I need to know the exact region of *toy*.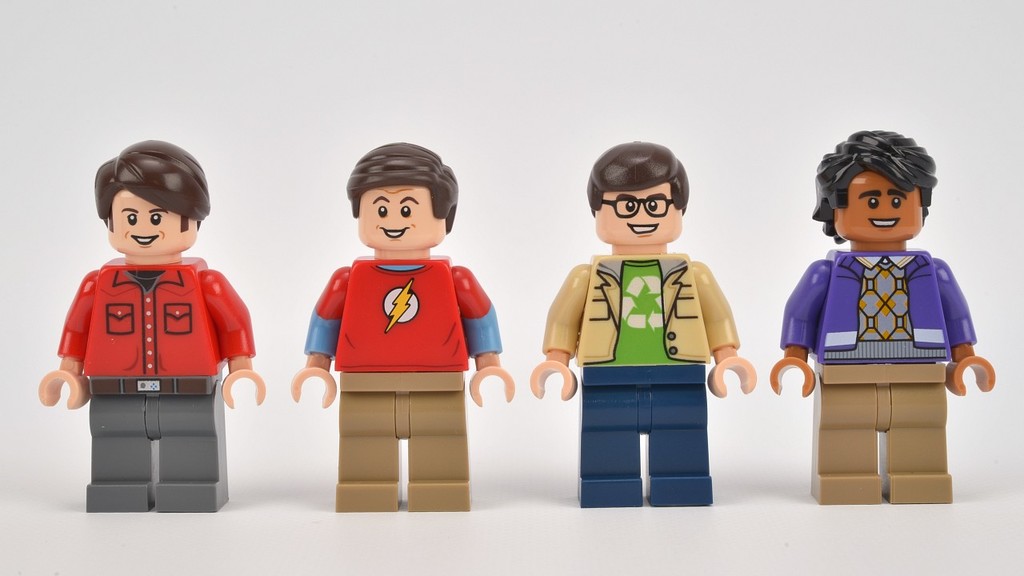
Region: region(526, 136, 770, 506).
